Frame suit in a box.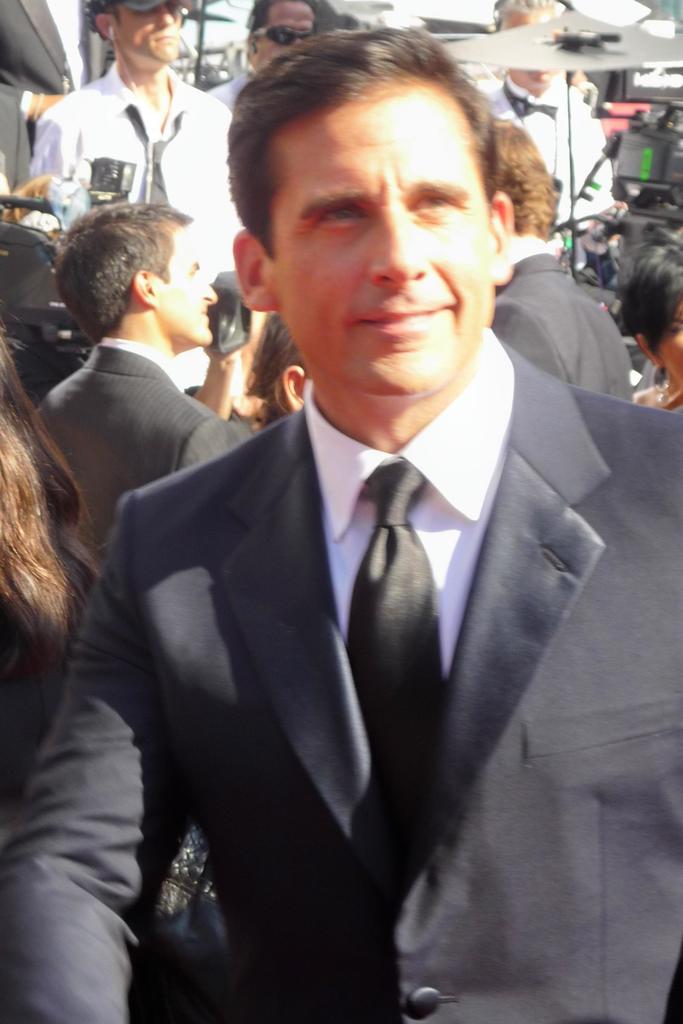
<bbox>491, 245, 633, 410</bbox>.
